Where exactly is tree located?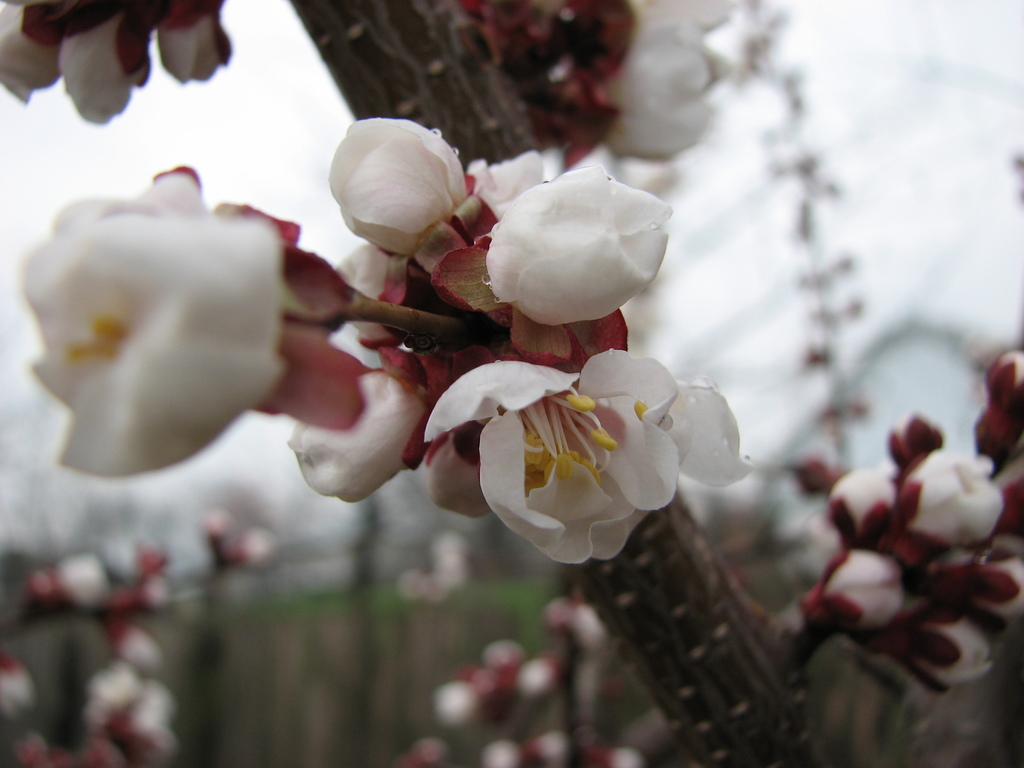
Its bounding box is left=0, top=10, right=1023, bottom=700.
